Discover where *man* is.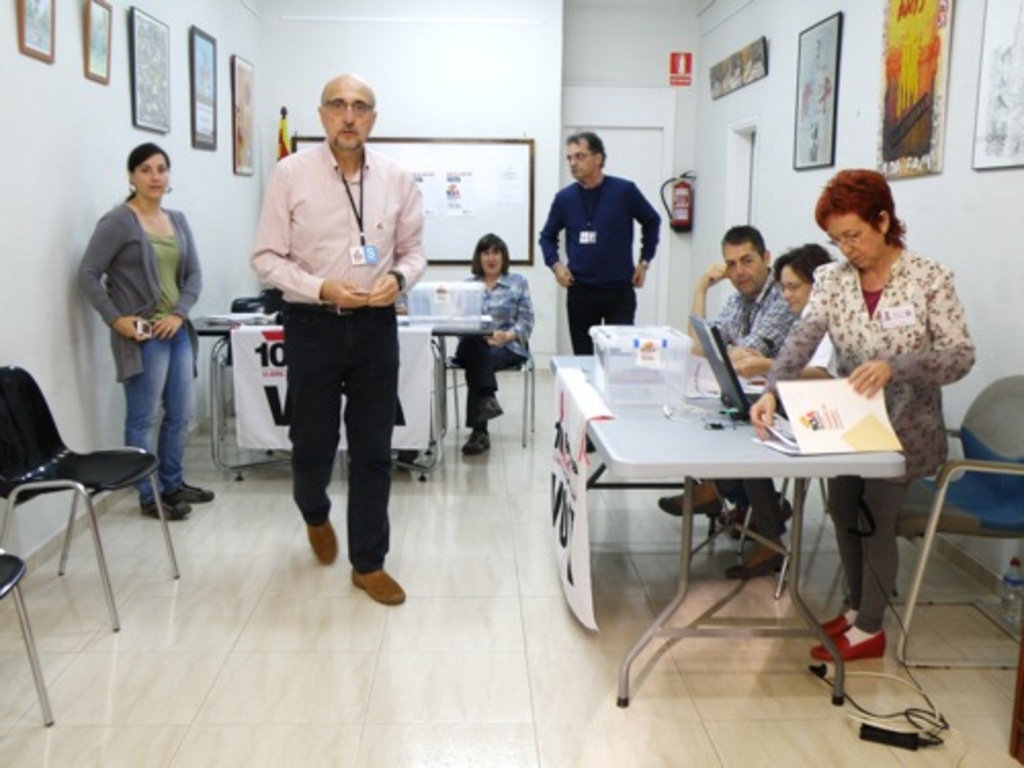
Discovered at rect(535, 131, 659, 354).
